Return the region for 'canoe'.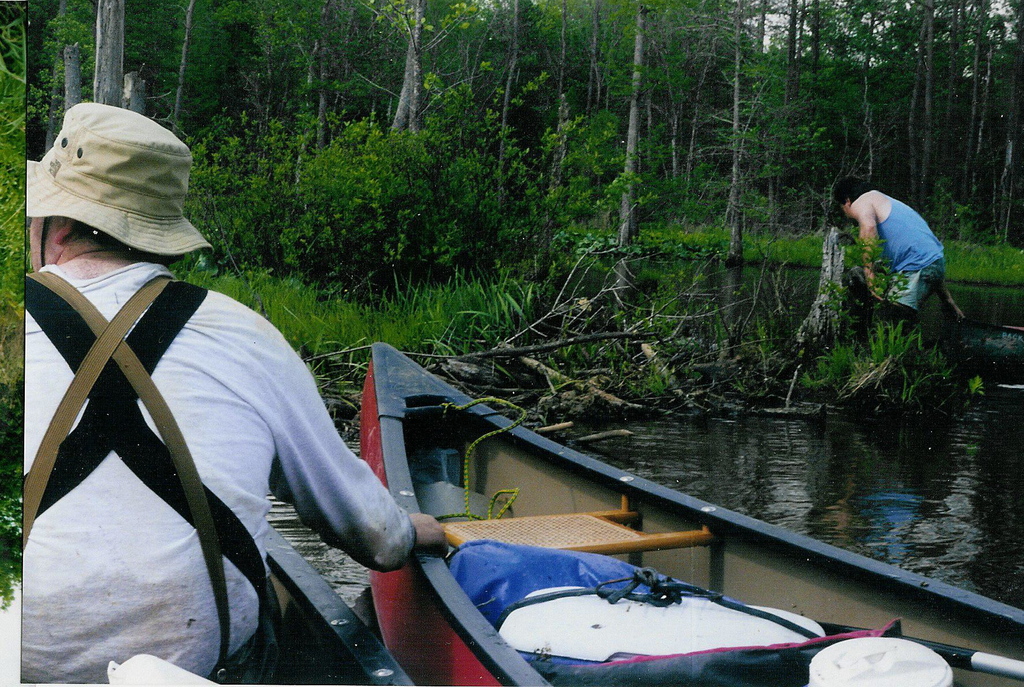
[left=269, top=360, right=1010, bottom=675].
